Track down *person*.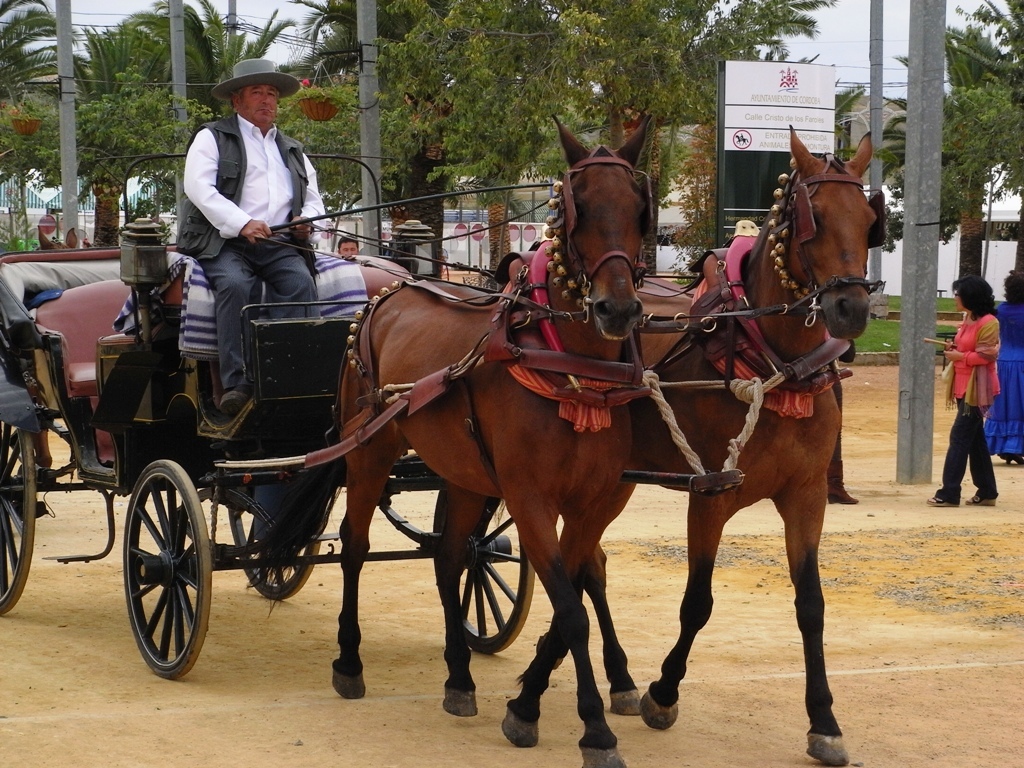
Tracked to x1=172, y1=56, x2=327, y2=418.
